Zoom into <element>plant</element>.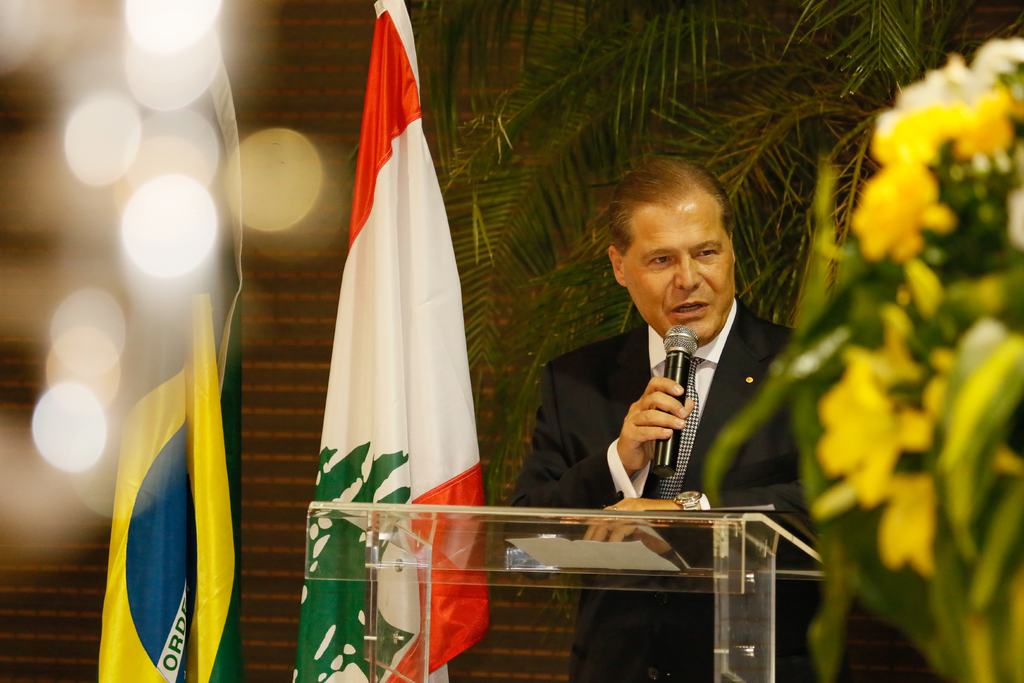
Zoom target: region(338, 0, 1023, 652).
